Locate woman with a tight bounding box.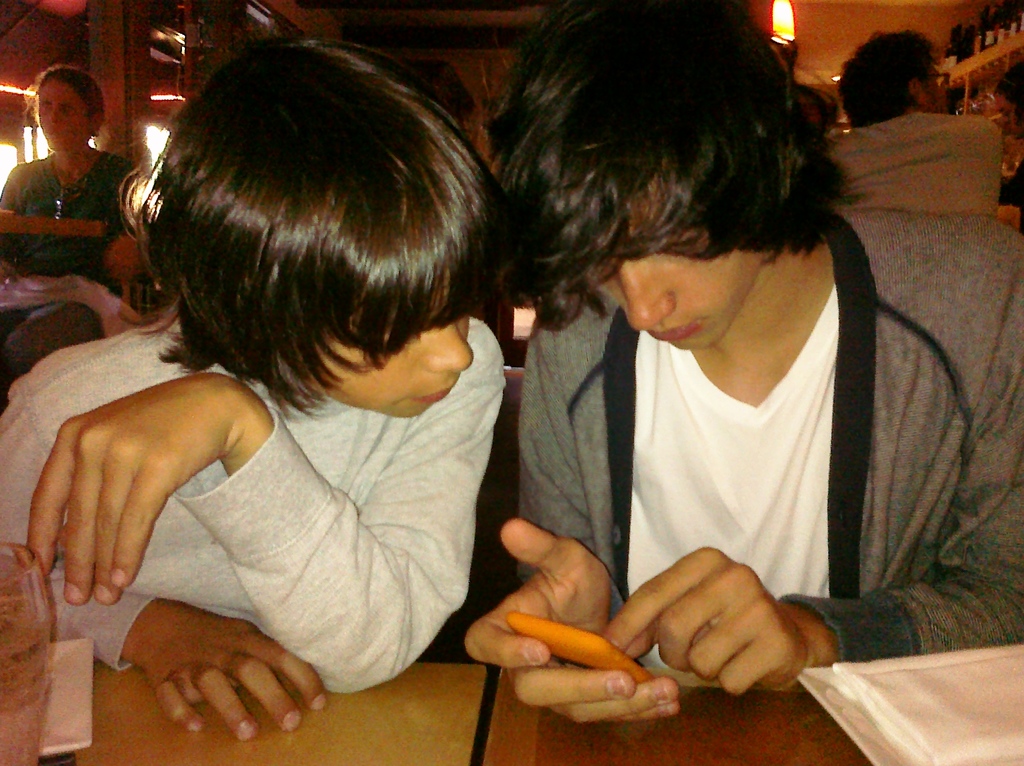
bbox=[0, 69, 137, 401].
